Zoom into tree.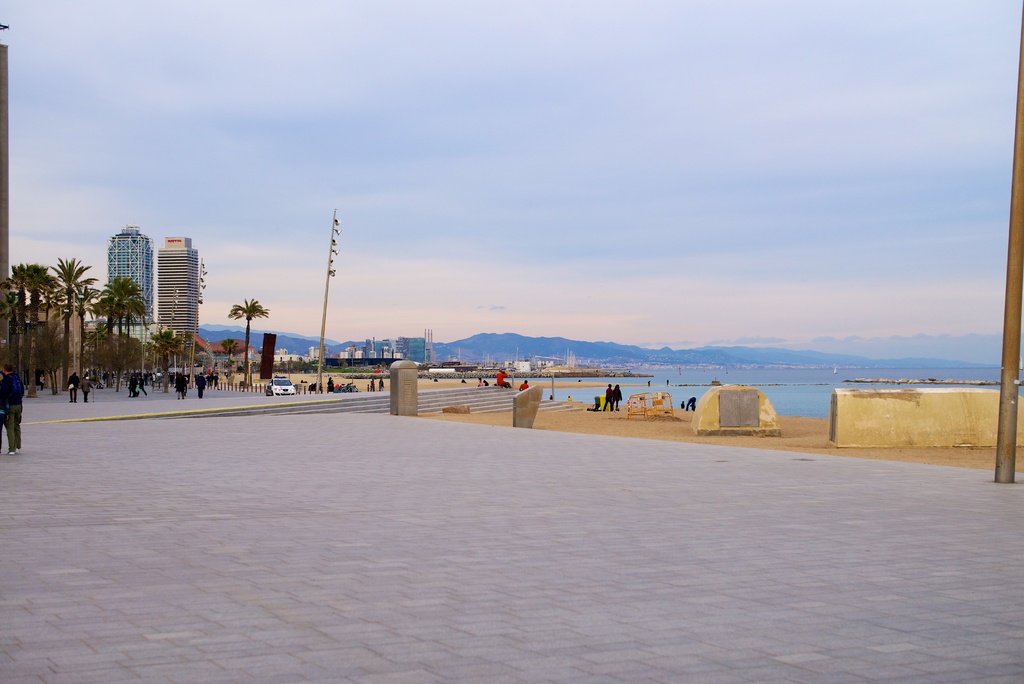
Zoom target: (x1=342, y1=359, x2=351, y2=369).
